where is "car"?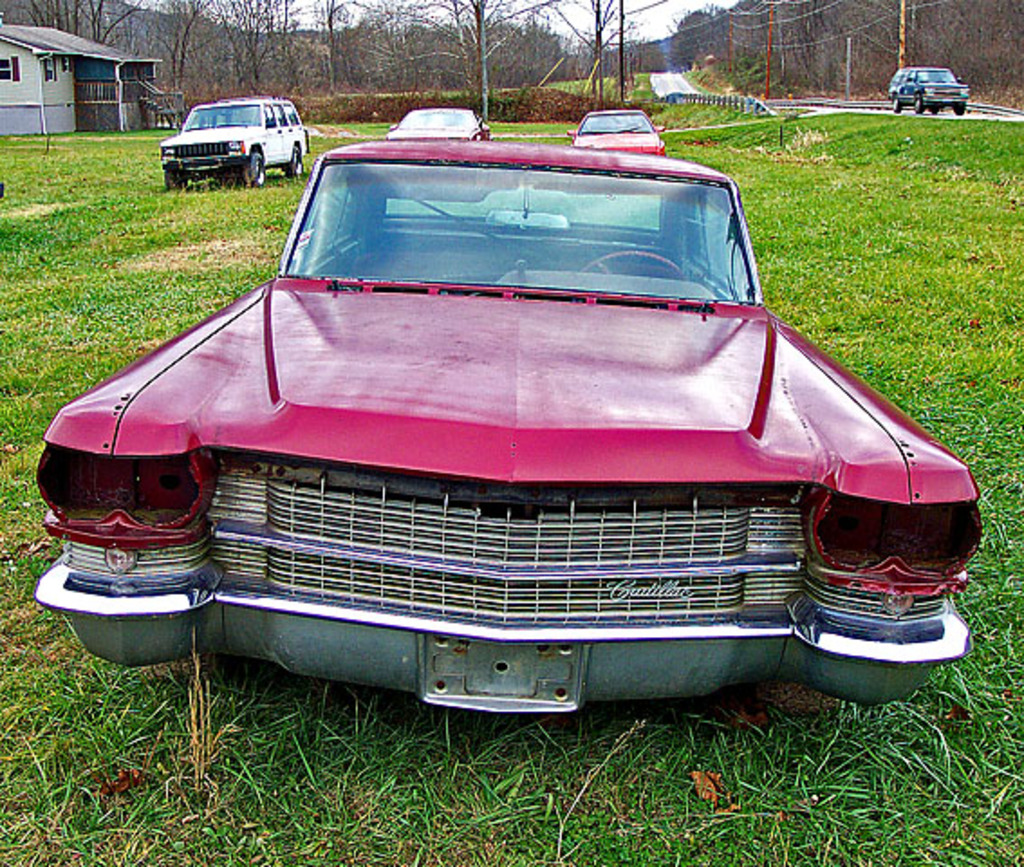
{"left": 890, "top": 67, "right": 970, "bottom": 114}.
